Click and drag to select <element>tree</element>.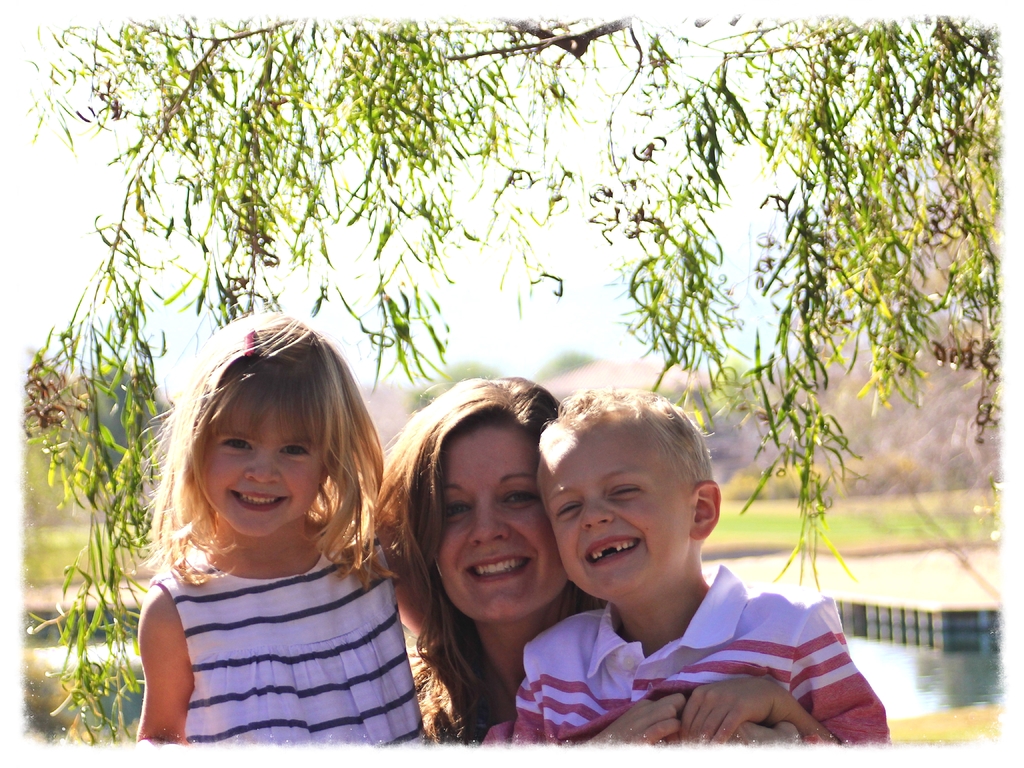
Selection: [15,14,1003,751].
